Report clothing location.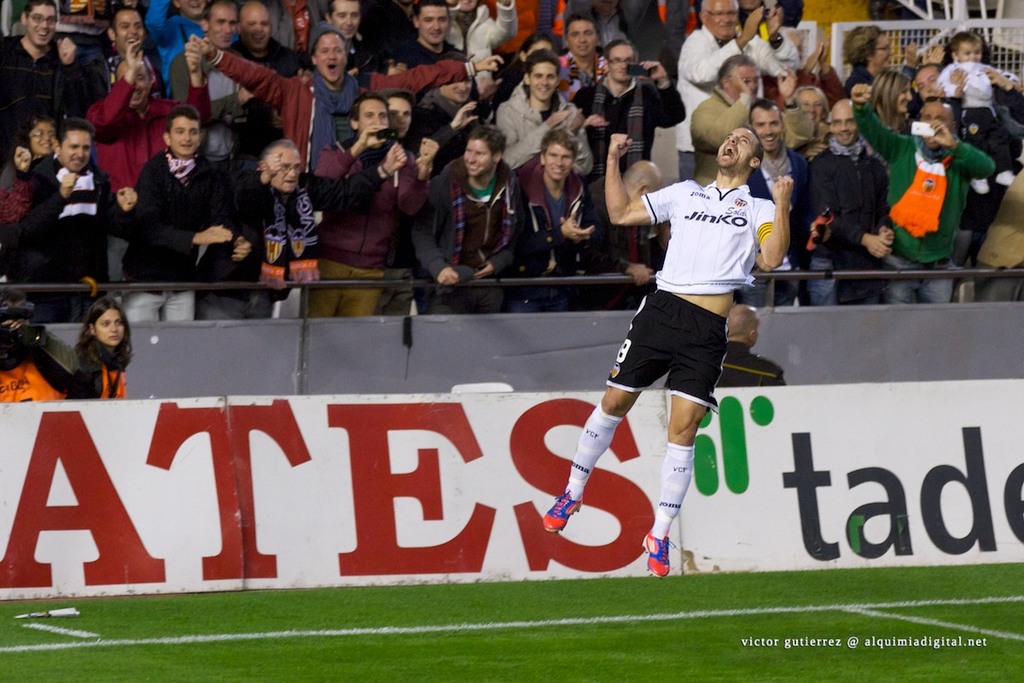
Report: [841, 61, 873, 93].
